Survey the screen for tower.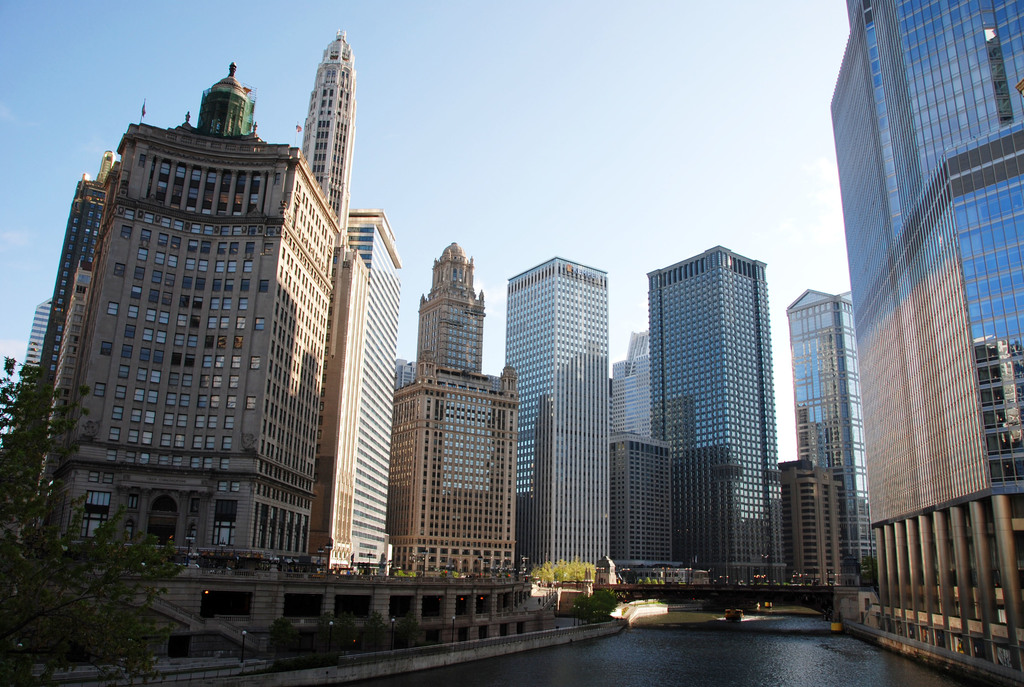
Survey found: l=779, t=448, r=845, b=594.
